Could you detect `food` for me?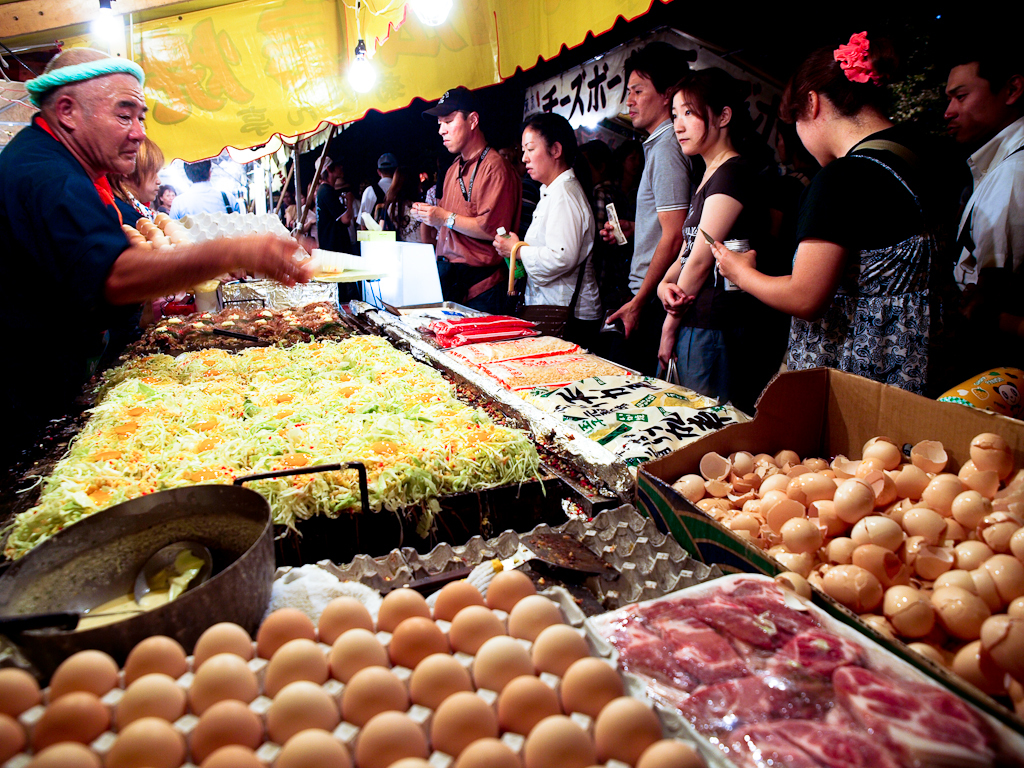
Detection result: bbox=[319, 593, 373, 647].
